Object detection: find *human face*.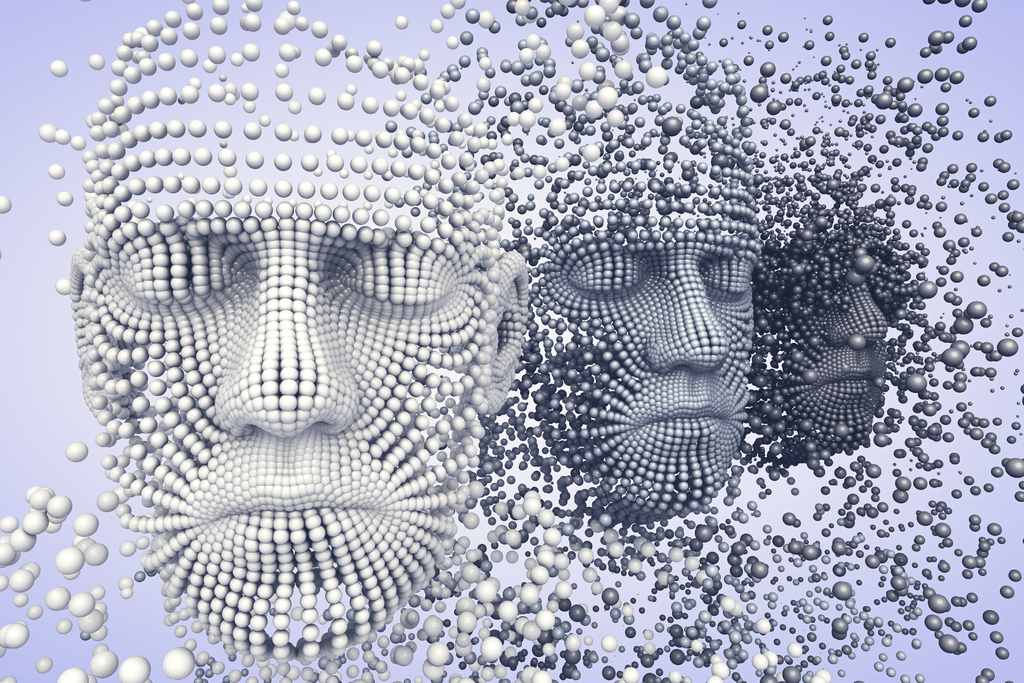
detection(783, 263, 886, 444).
